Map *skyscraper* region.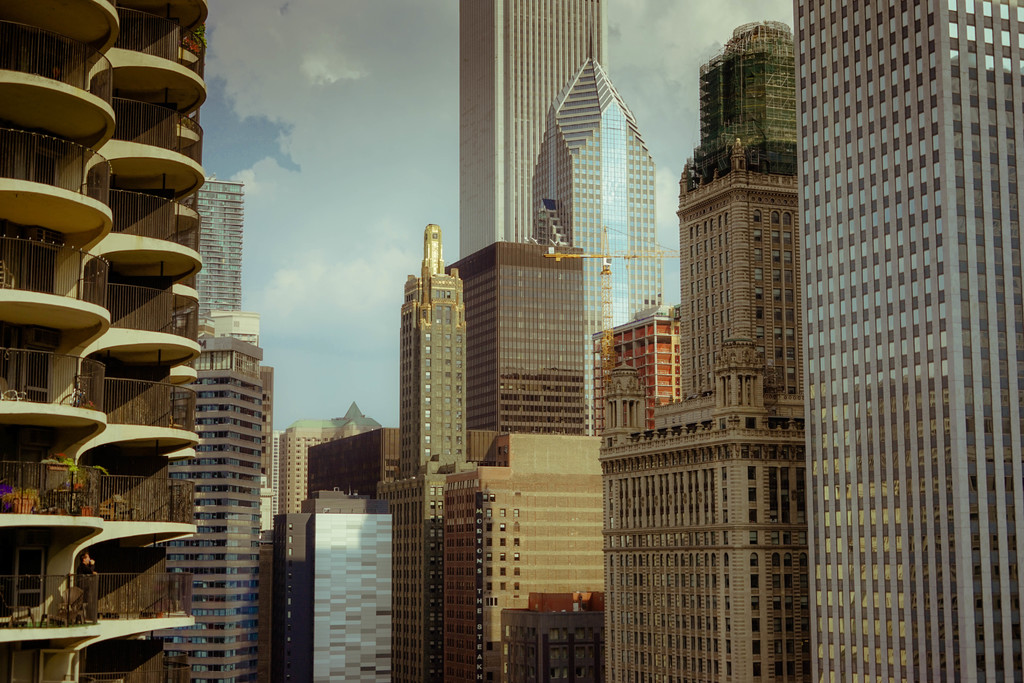
Mapped to {"left": 169, "top": 308, "right": 269, "bottom": 682}.
